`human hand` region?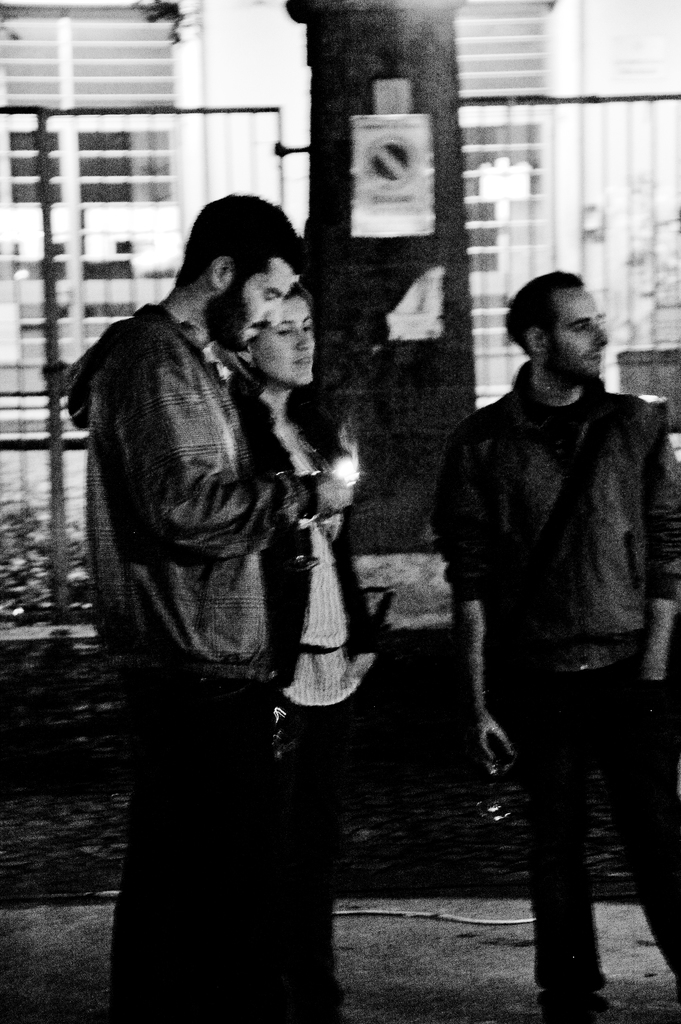
region(475, 710, 516, 764)
